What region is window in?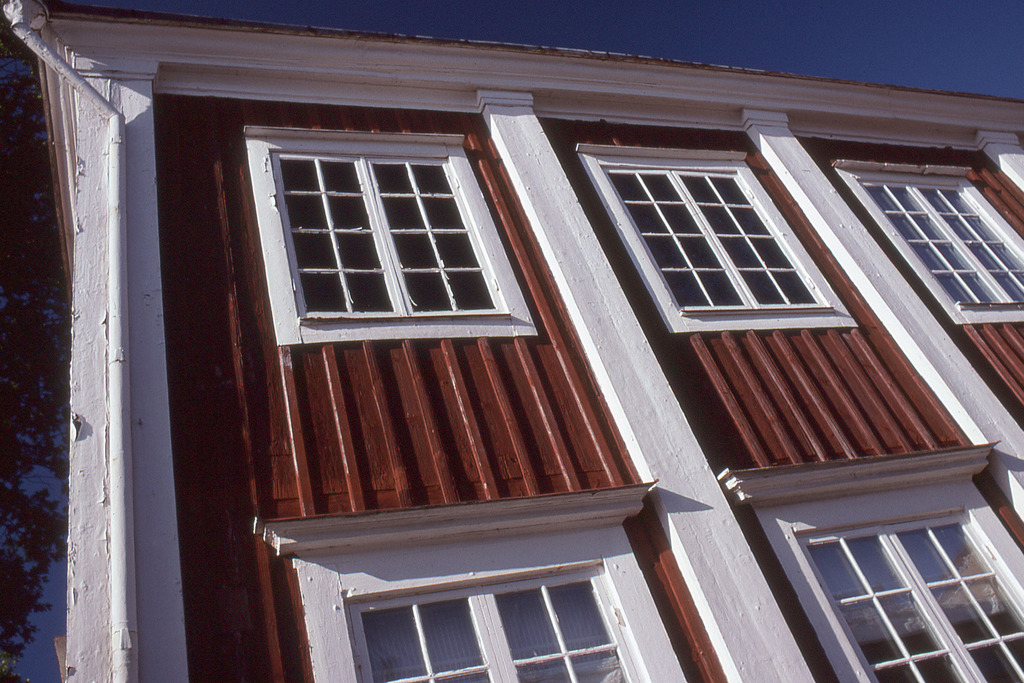
locate(714, 440, 1023, 682).
